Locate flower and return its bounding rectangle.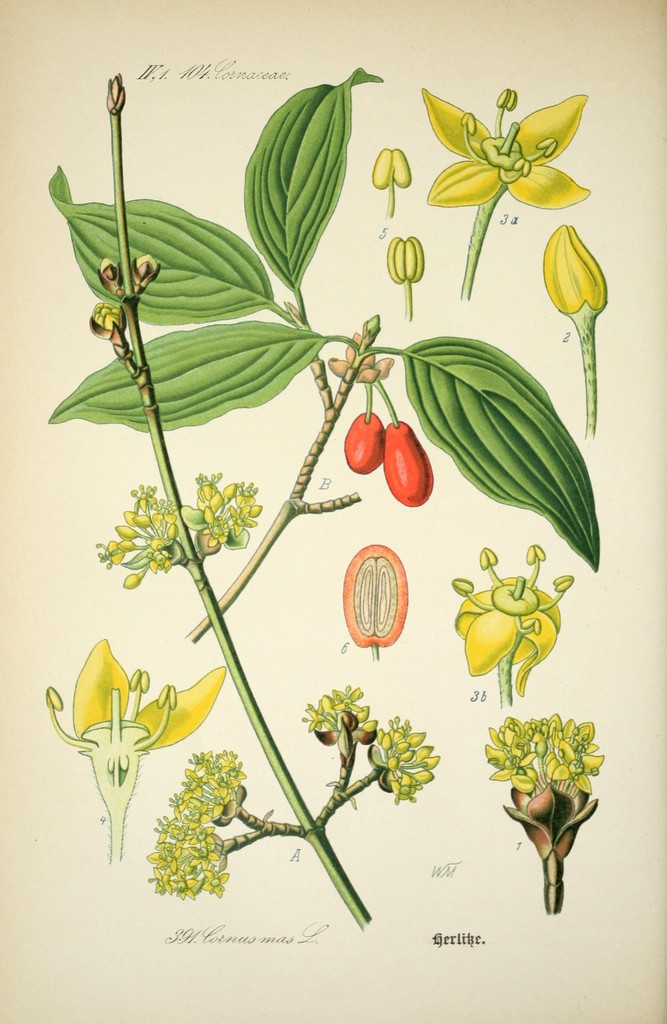
bbox=[363, 708, 439, 801].
